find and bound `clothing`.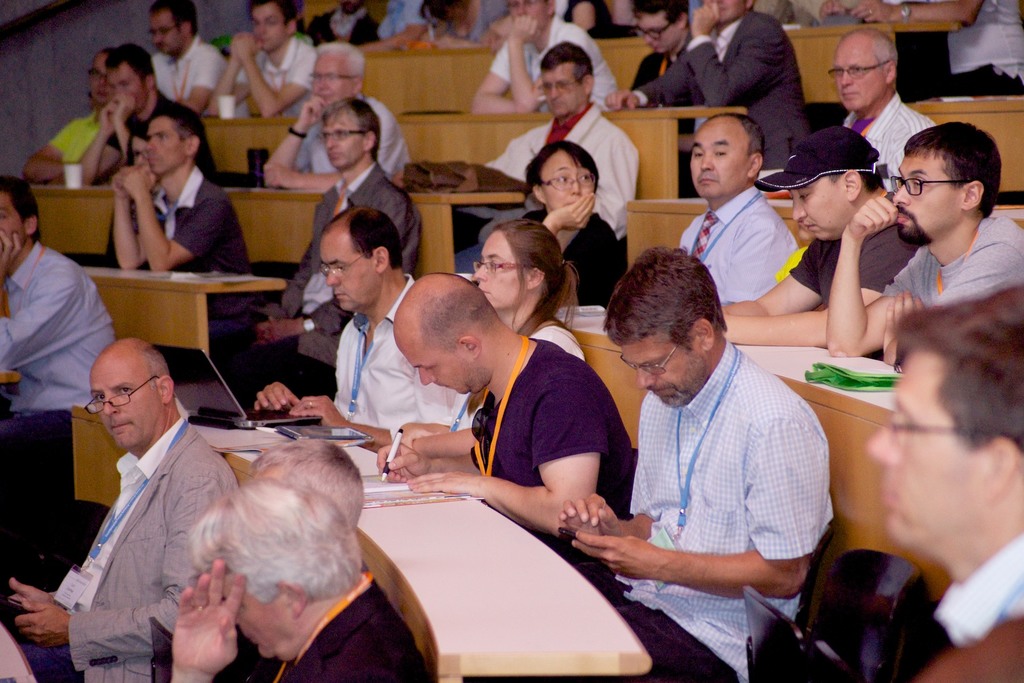
Bound: {"left": 473, "top": 339, "right": 638, "bottom": 513}.
